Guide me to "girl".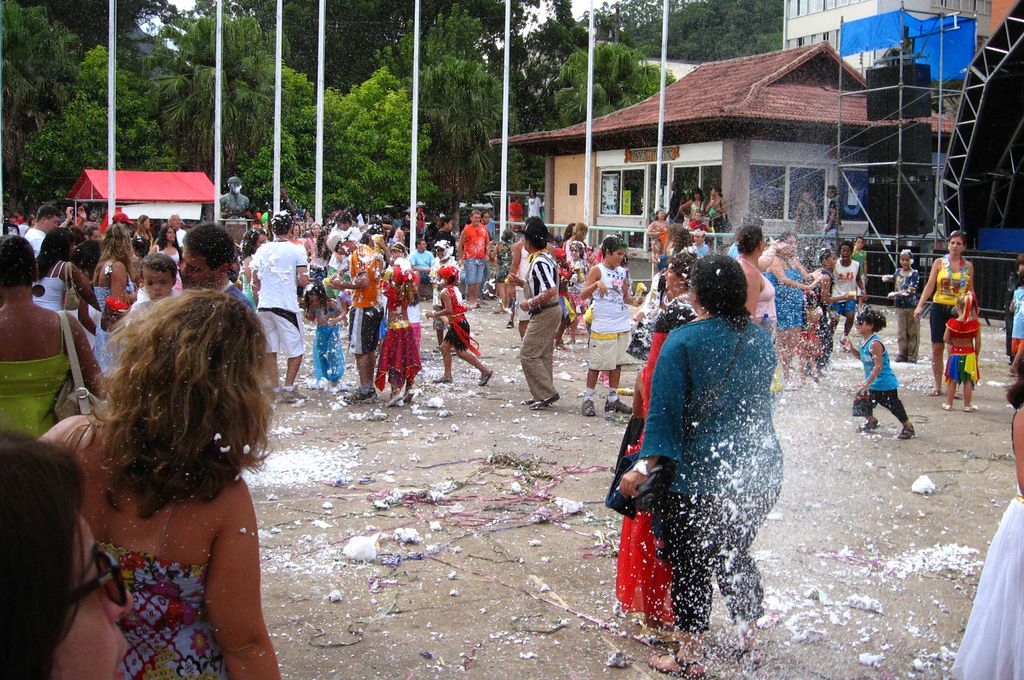
Guidance: (436,269,494,386).
